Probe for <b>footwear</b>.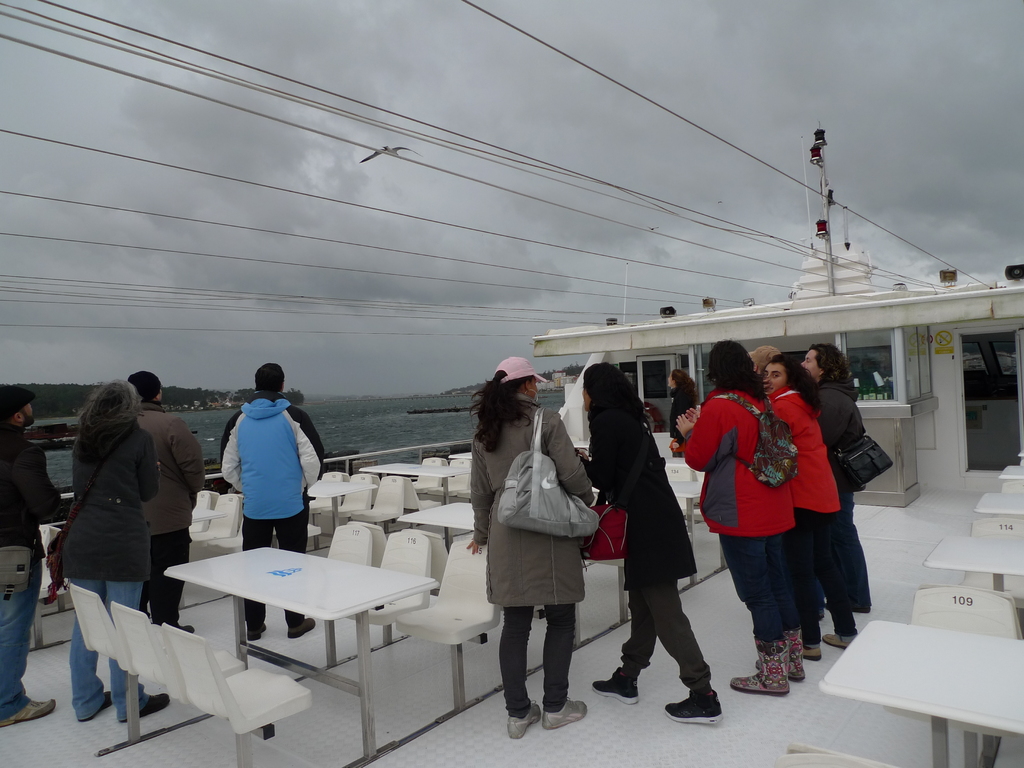
Probe result: bbox=(664, 690, 726, 726).
